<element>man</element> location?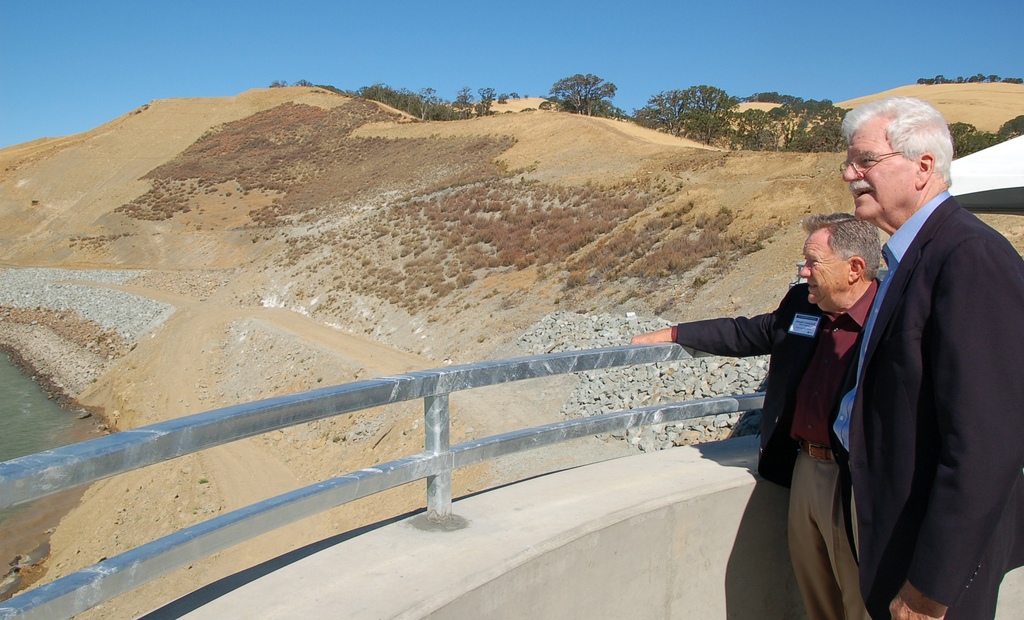
[629,210,880,619]
